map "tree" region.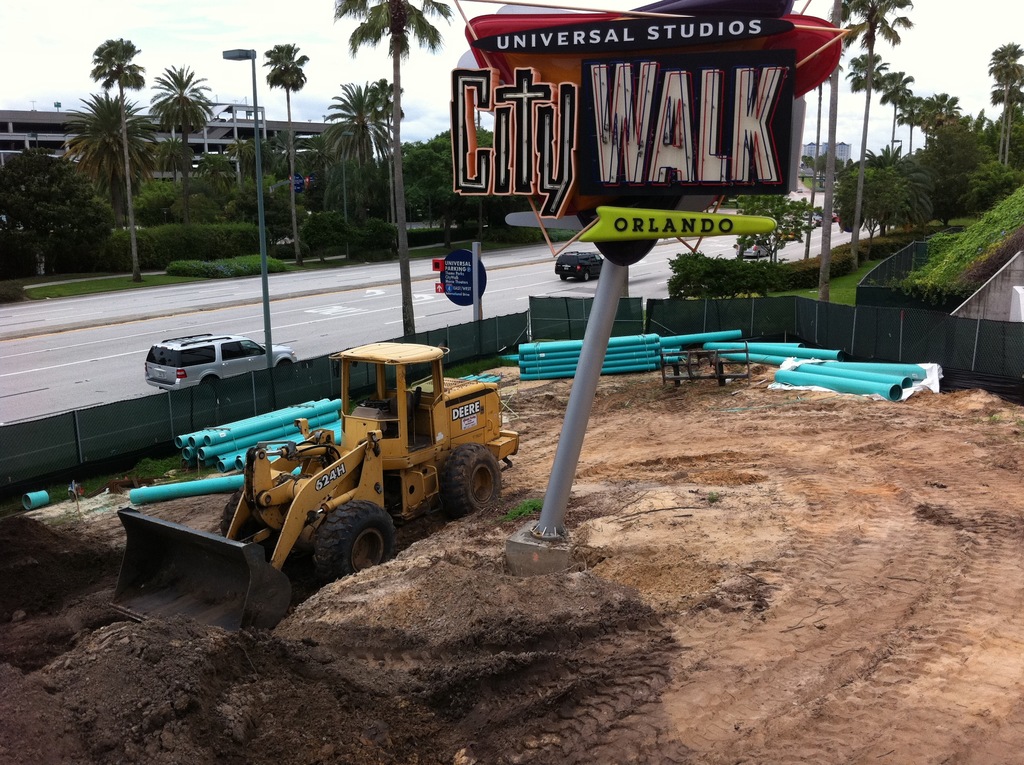
Mapped to BBox(892, 165, 934, 239).
